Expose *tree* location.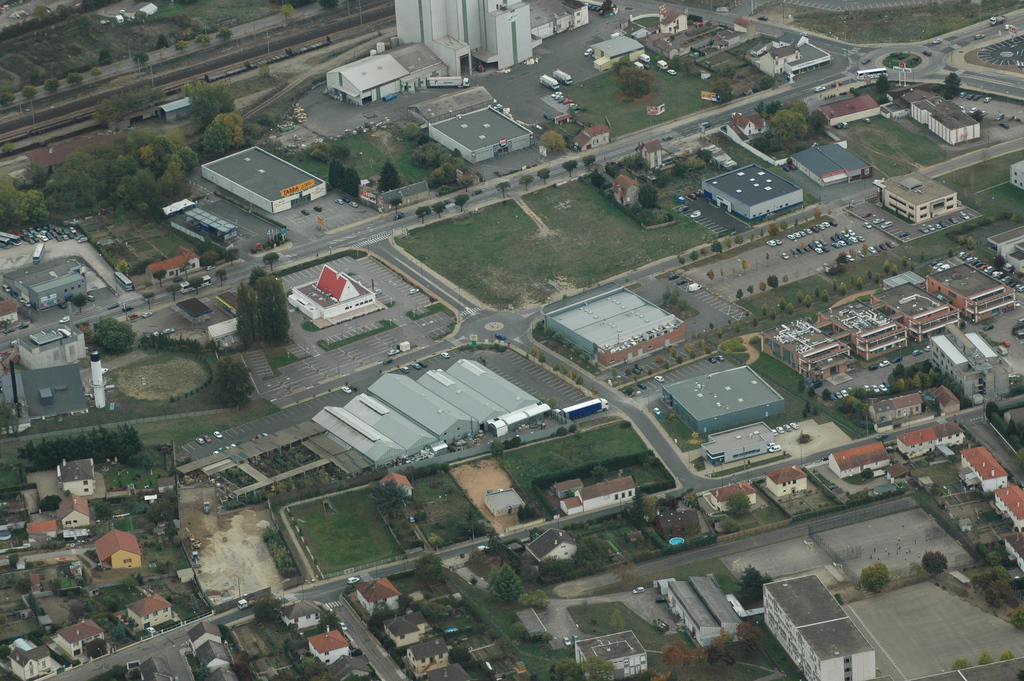
Exposed at region(140, 494, 178, 529).
